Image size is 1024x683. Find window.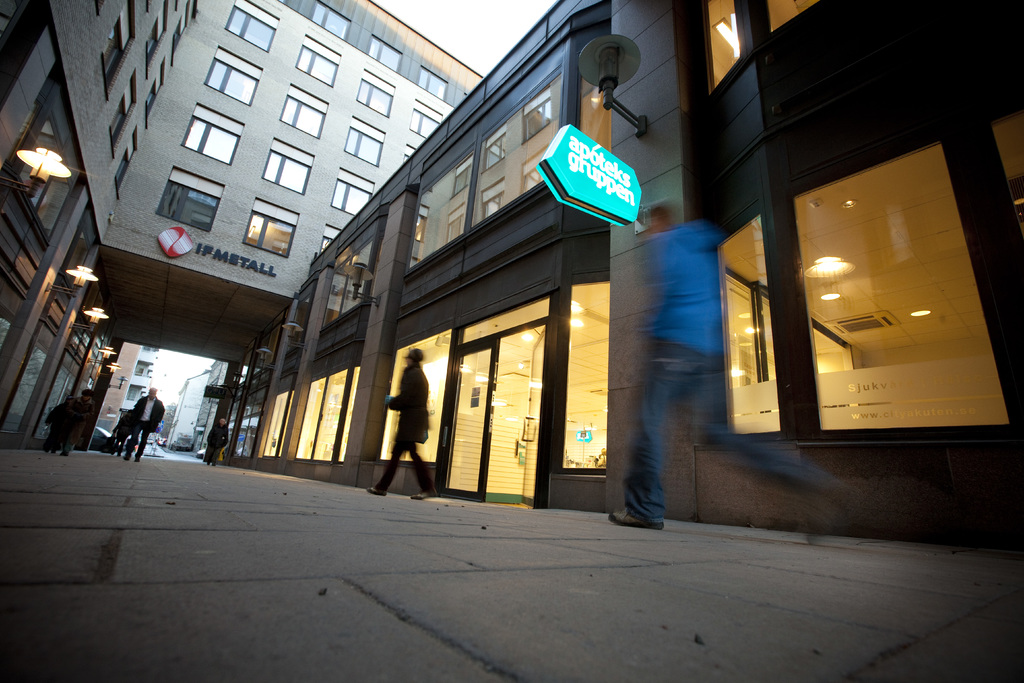
<box>687,0,832,111</box>.
